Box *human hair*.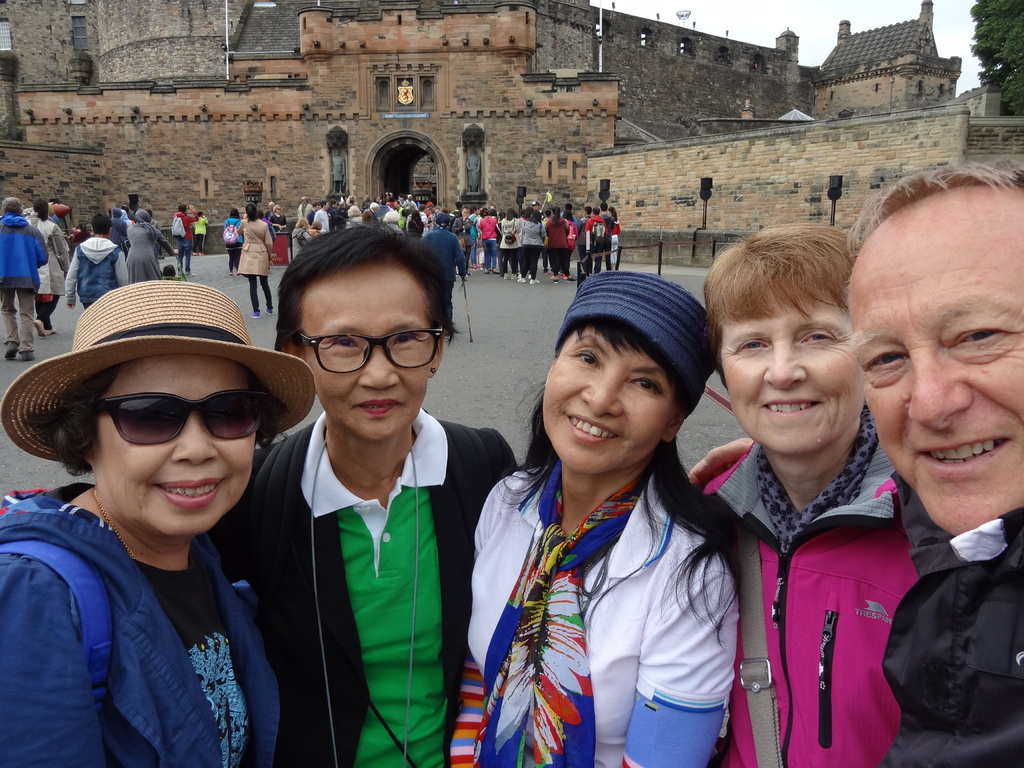
<bbox>1, 198, 21, 218</bbox>.
